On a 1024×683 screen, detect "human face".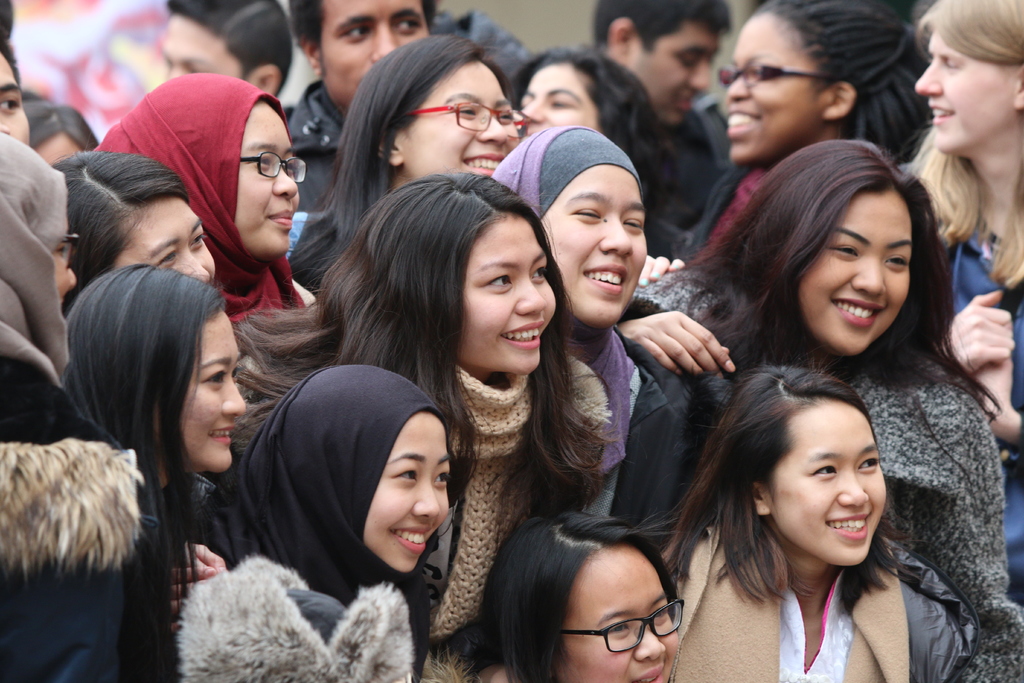
(left=234, top=95, right=300, bottom=257).
